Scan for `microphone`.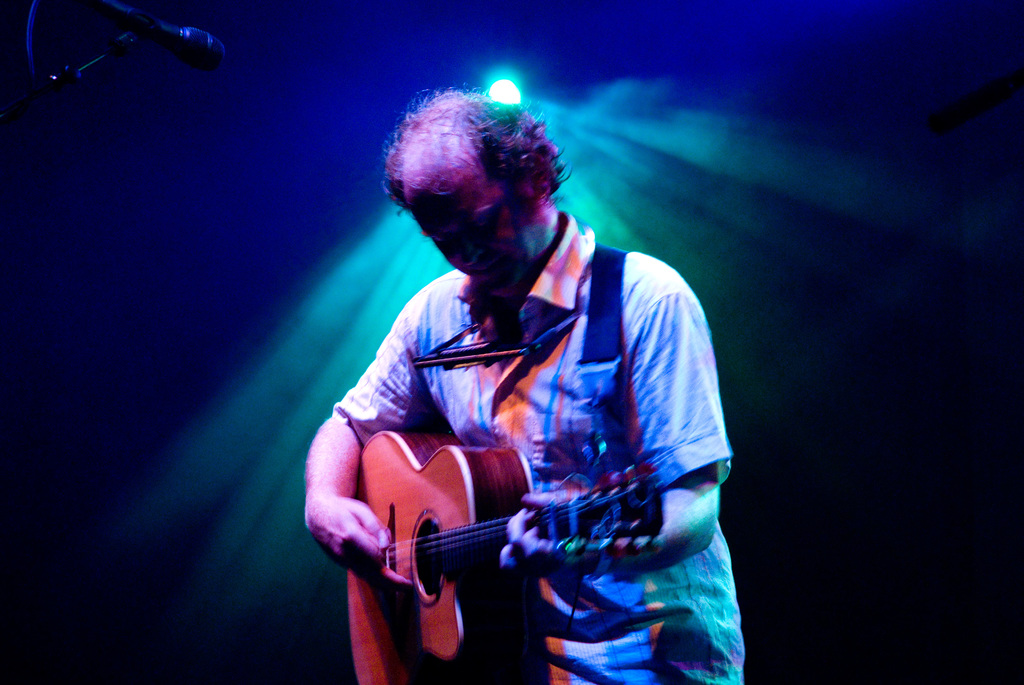
Scan result: x1=89 y1=3 x2=227 y2=63.
